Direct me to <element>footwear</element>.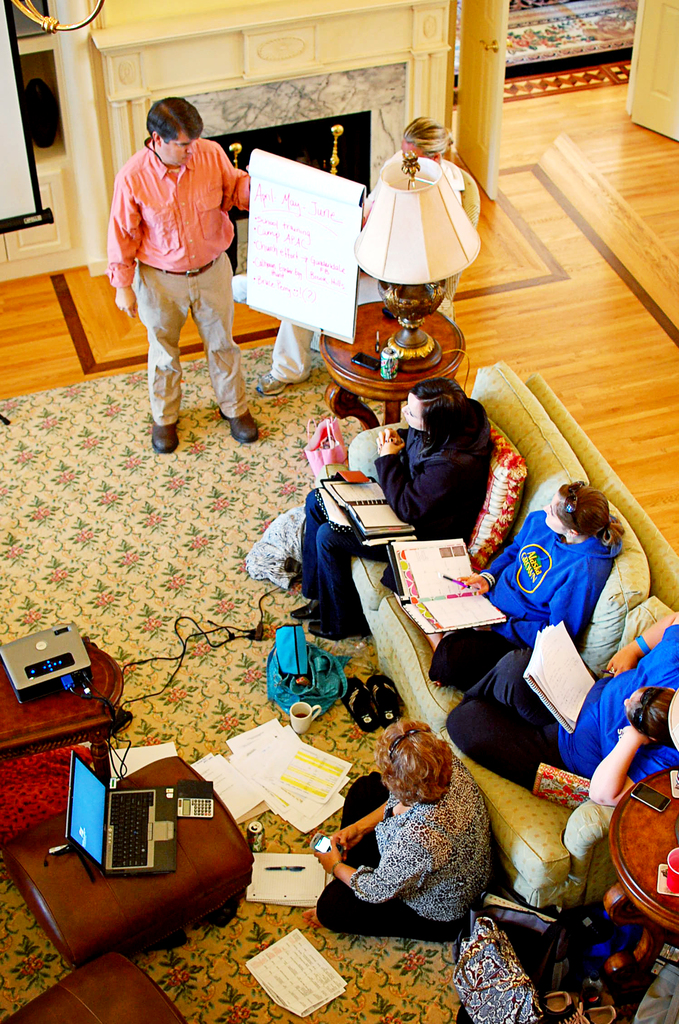
Direction: 286/598/318/623.
